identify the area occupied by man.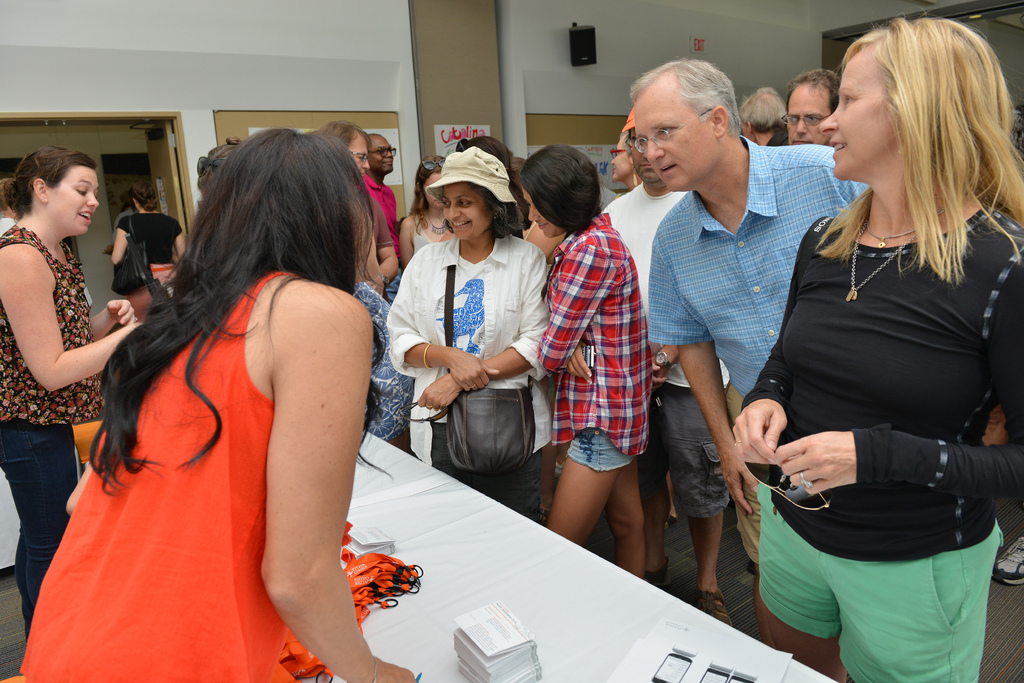
Area: [609,109,733,630].
